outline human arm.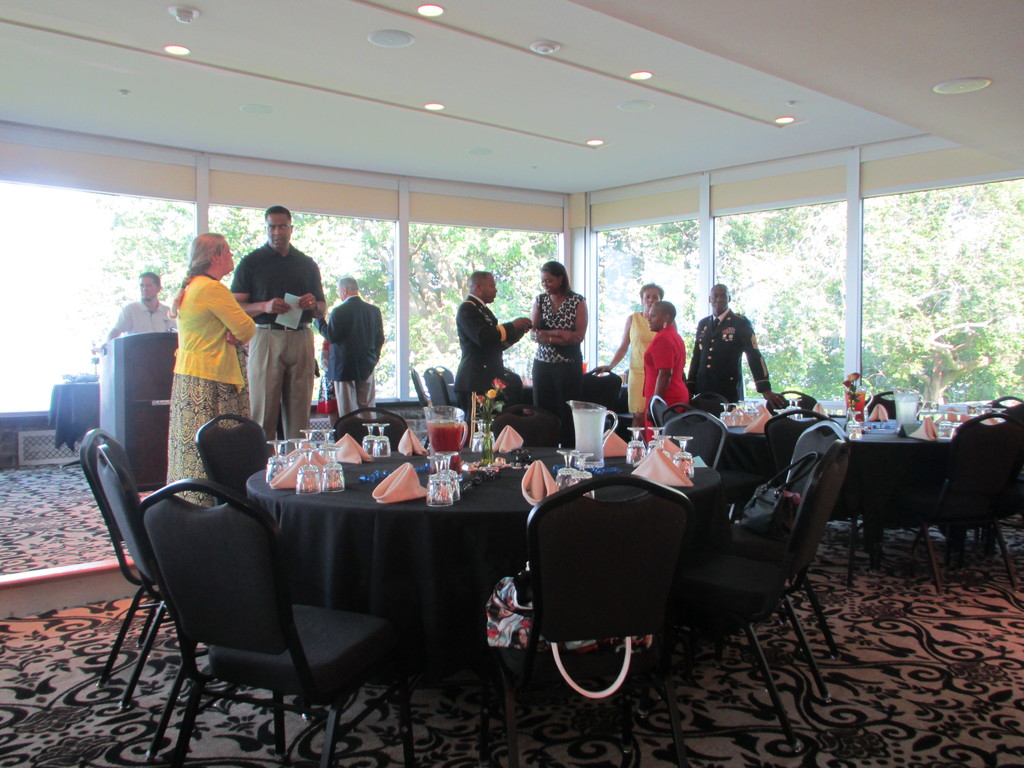
Outline: x1=458 y1=301 x2=532 y2=346.
